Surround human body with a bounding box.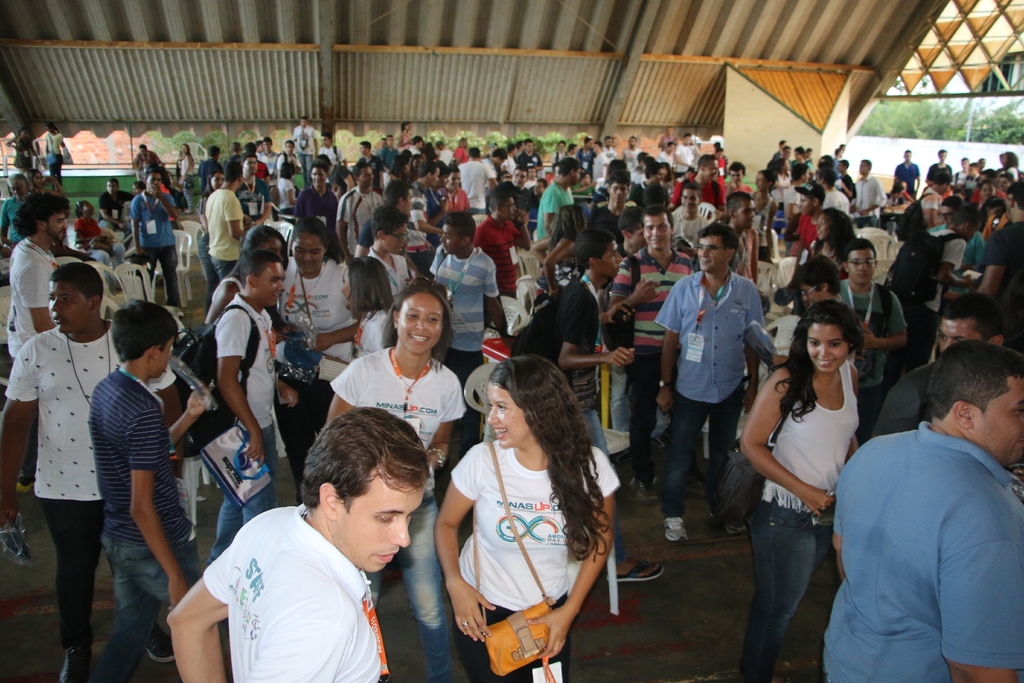
region(202, 186, 253, 274).
